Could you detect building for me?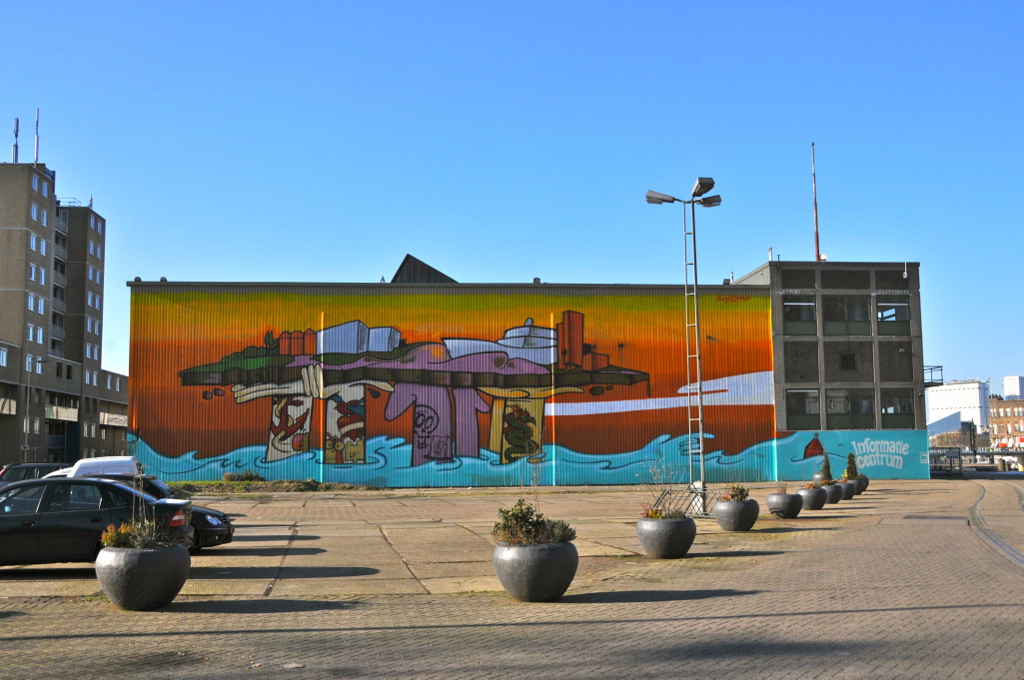
Detection result: 122:256:937:488.
